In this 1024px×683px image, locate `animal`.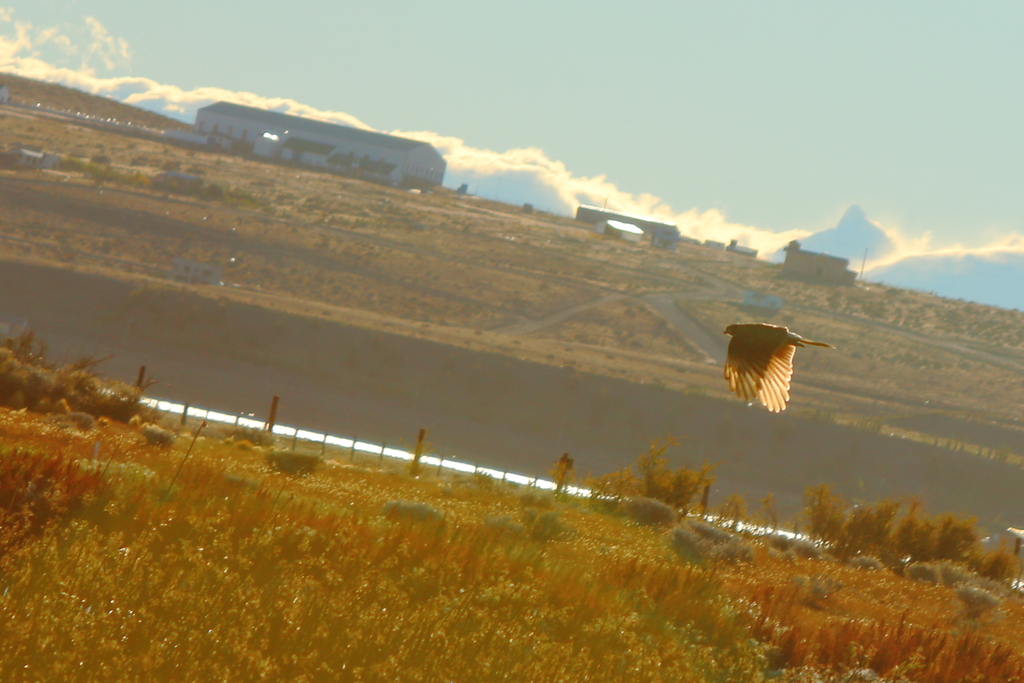
Bounding box: <box>723,325,840,411</box>.
